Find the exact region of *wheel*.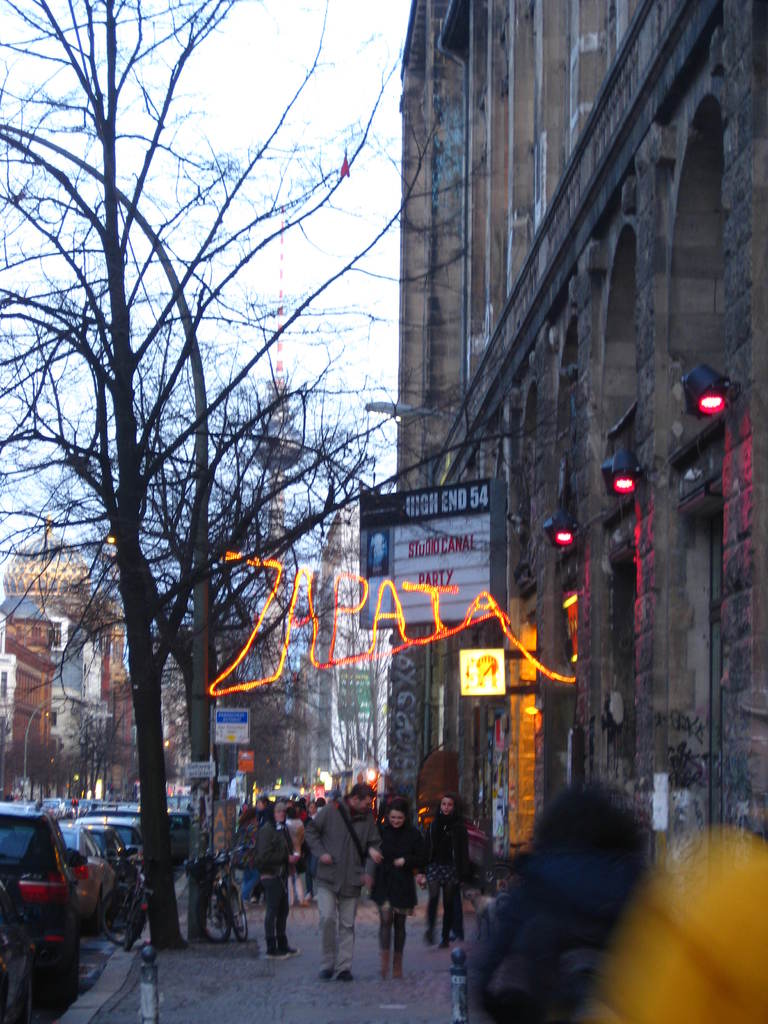
Exact region: crop(121, 902, 144, 953).
